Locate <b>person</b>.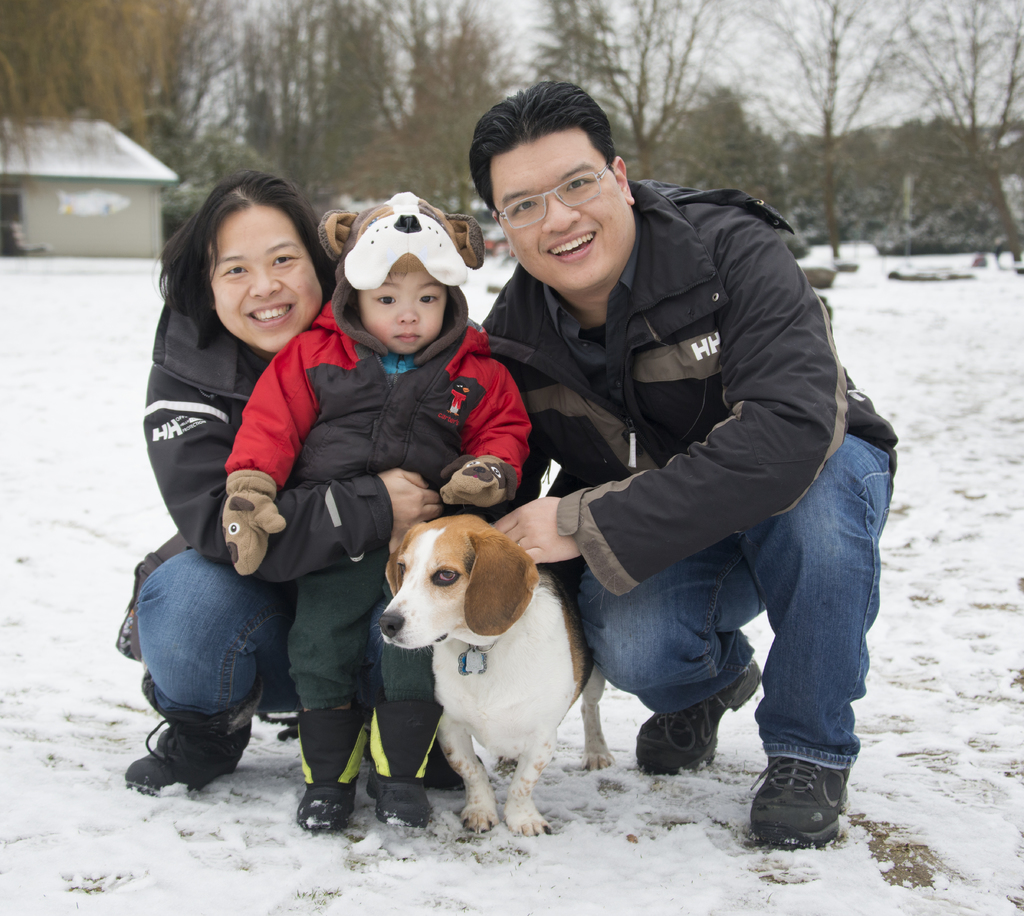
Bounding box: 204,184,529,817.
